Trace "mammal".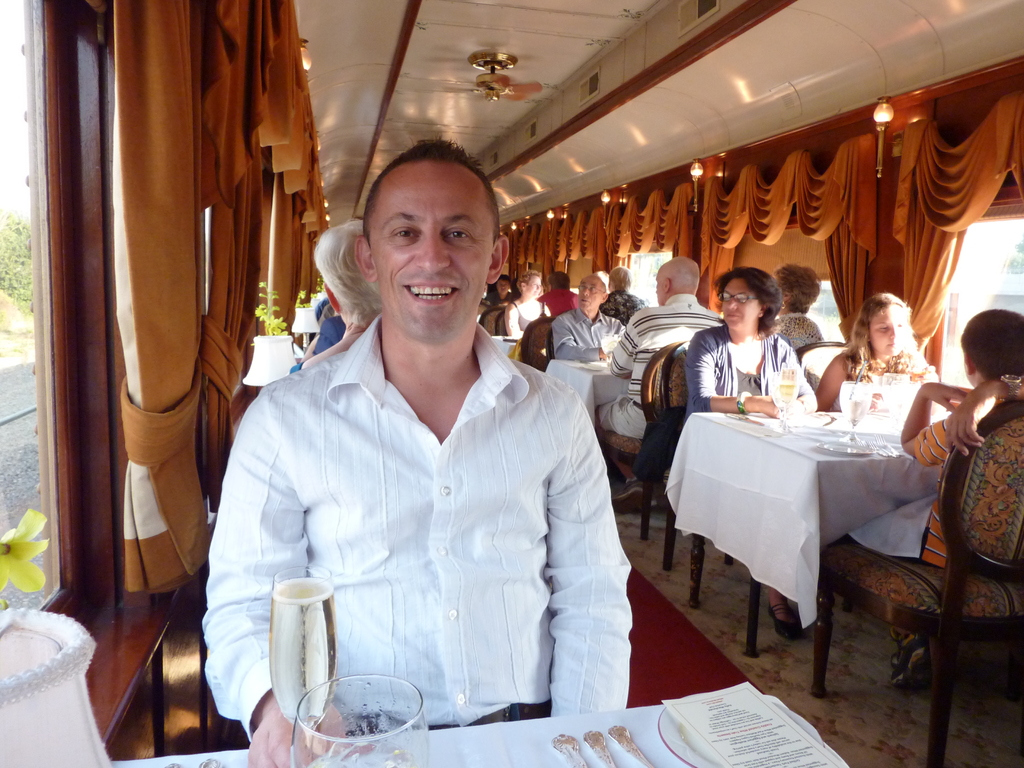
Traced to {"left": 540, "top": 270, "right": 575, "bottom": 318}.
